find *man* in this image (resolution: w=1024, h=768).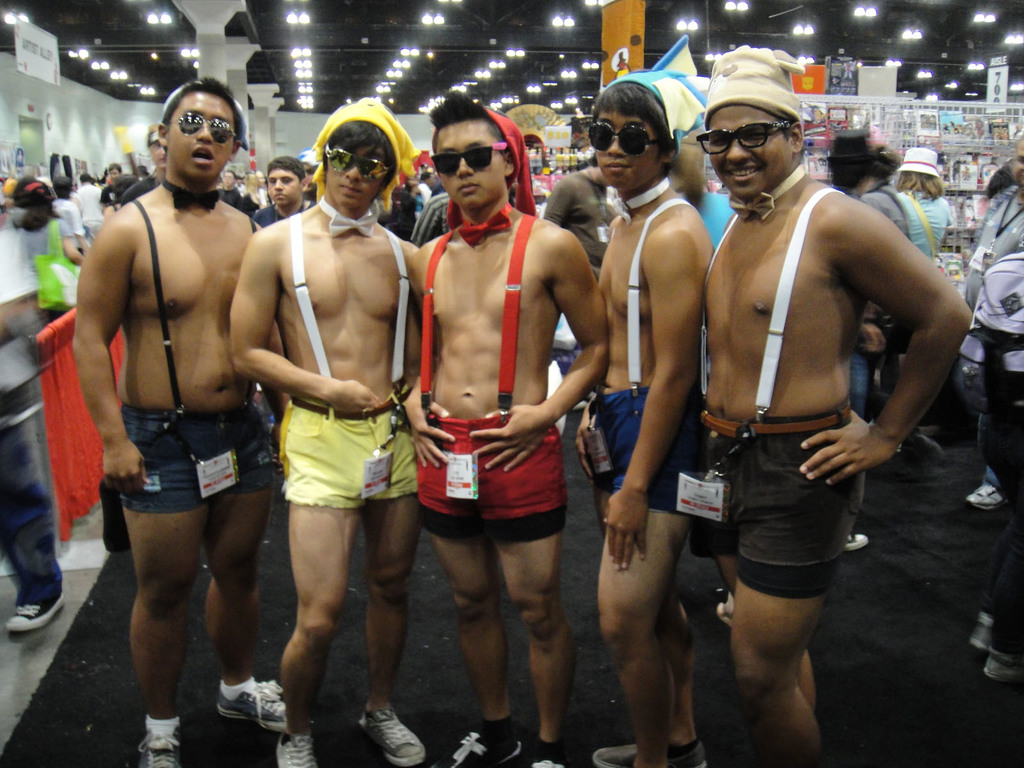
[left=63, top=77, right=271, bottom=767].
